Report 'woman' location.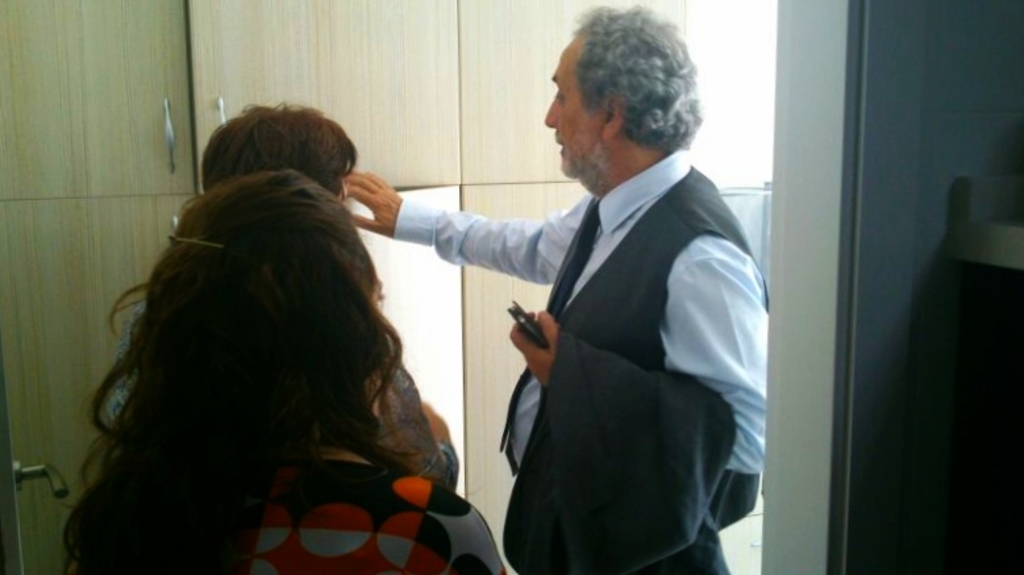
Report: {"left": 100, "top": 112, "right": 512, "bottom": 562}.
